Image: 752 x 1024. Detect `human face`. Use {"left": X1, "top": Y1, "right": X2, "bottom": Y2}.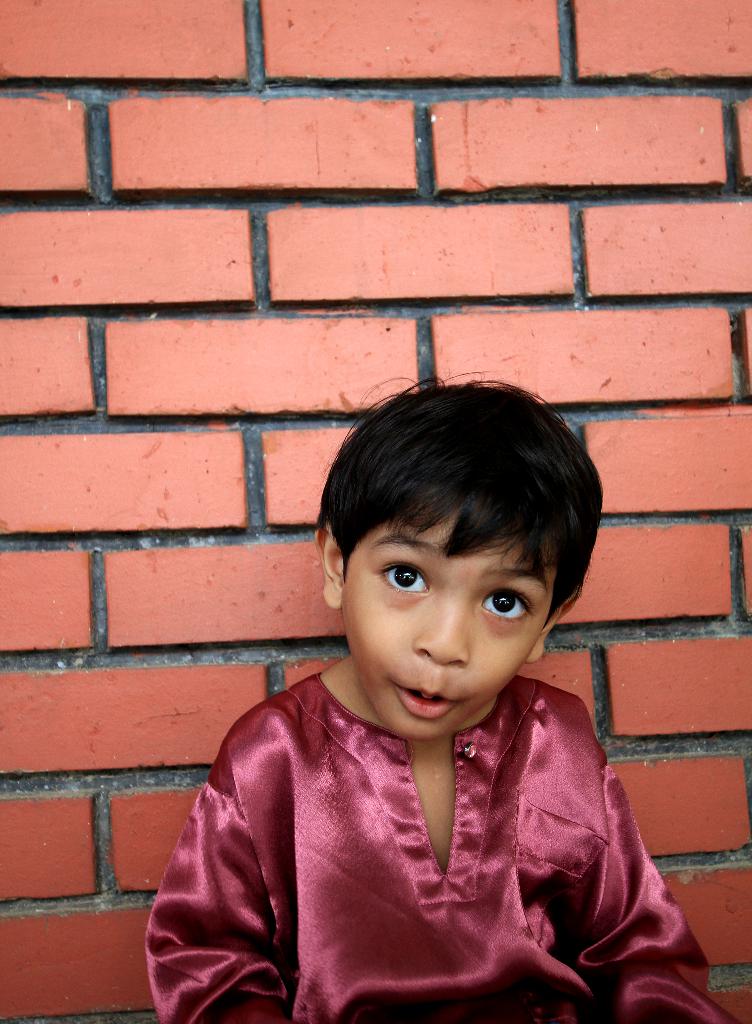
{"left": 336, "top": 503, "right": 553, "bottom": 744}.
